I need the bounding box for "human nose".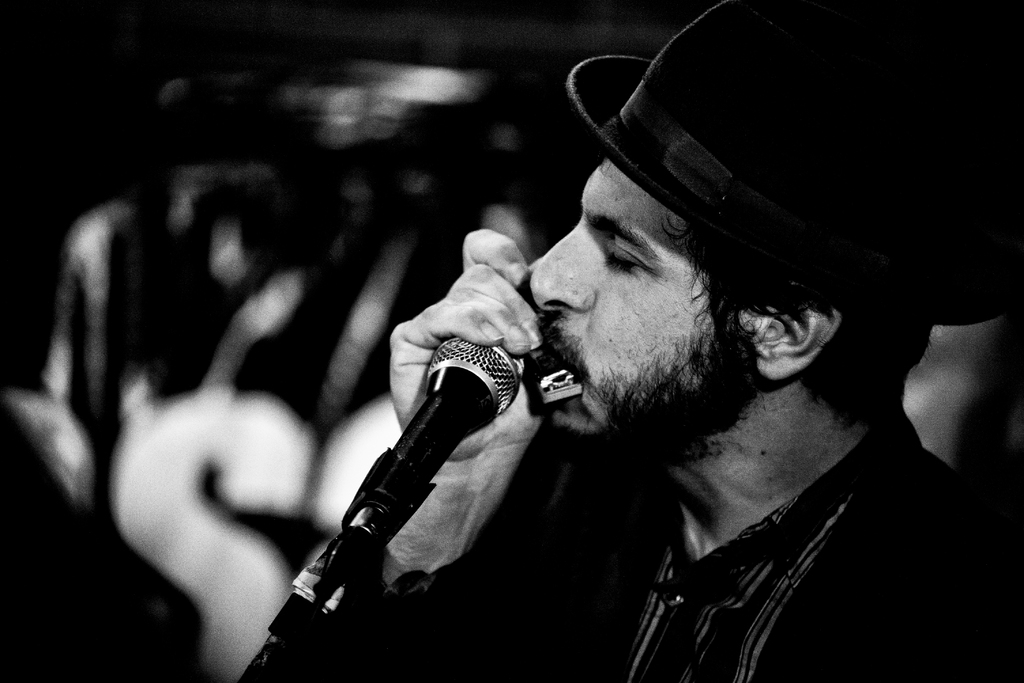
Here it is: {"left": 523, "top": 217, "right": 594, "bottom": 314}.
